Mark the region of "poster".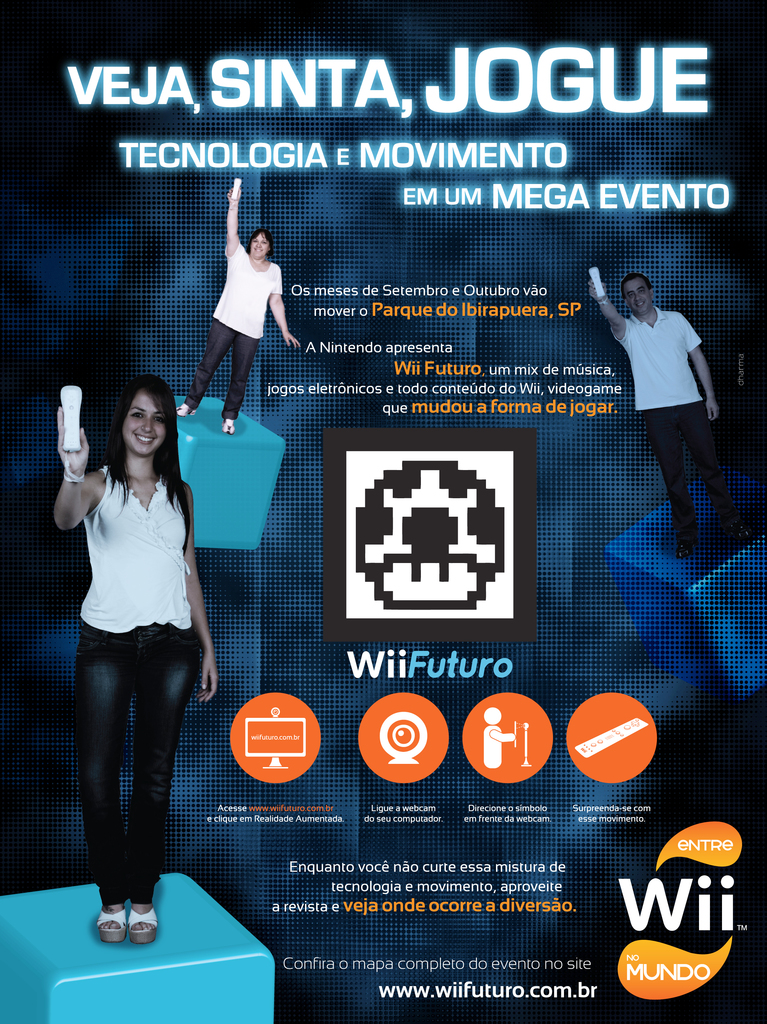
Region: box(0, 0, 766, 1023).
